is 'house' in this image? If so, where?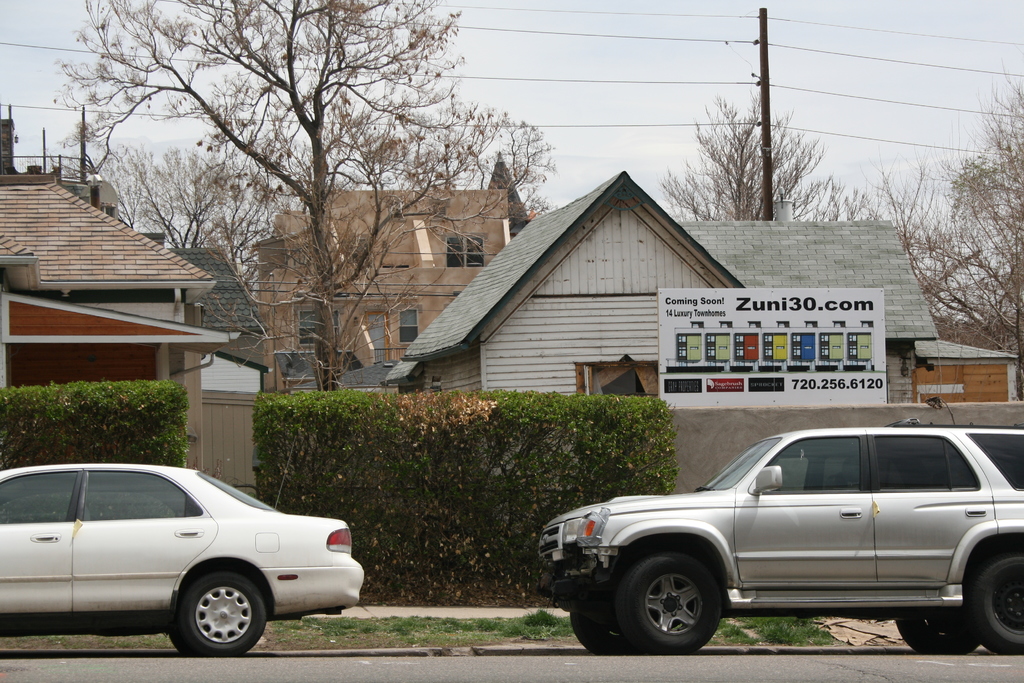
Yes, at [left=252, top=186, right=513, bottom=391].
